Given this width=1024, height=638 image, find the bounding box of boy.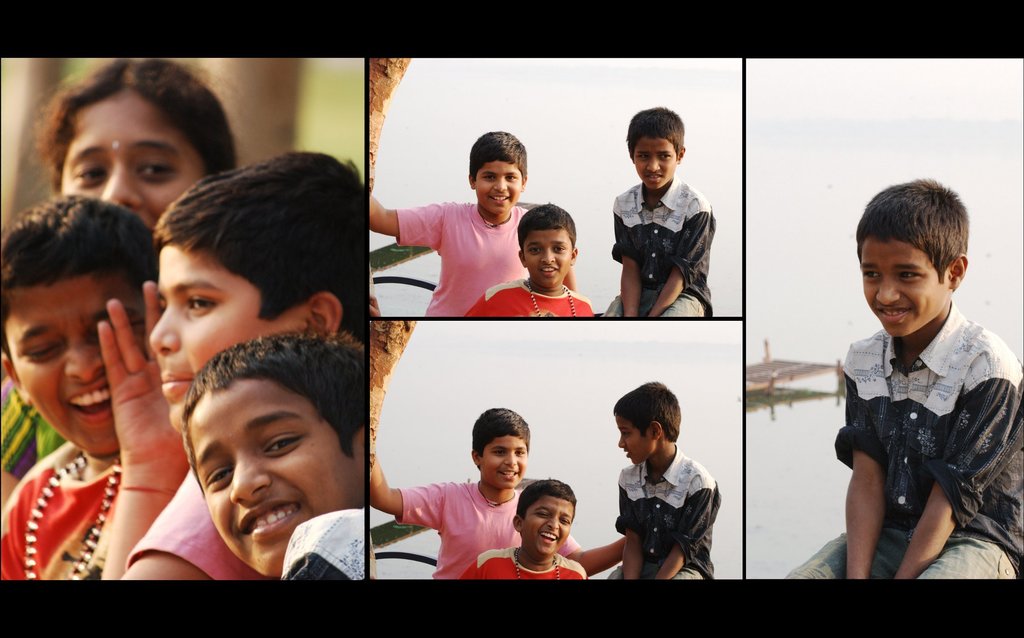
[x1=460, y1=478, x2=588, y2=581].
